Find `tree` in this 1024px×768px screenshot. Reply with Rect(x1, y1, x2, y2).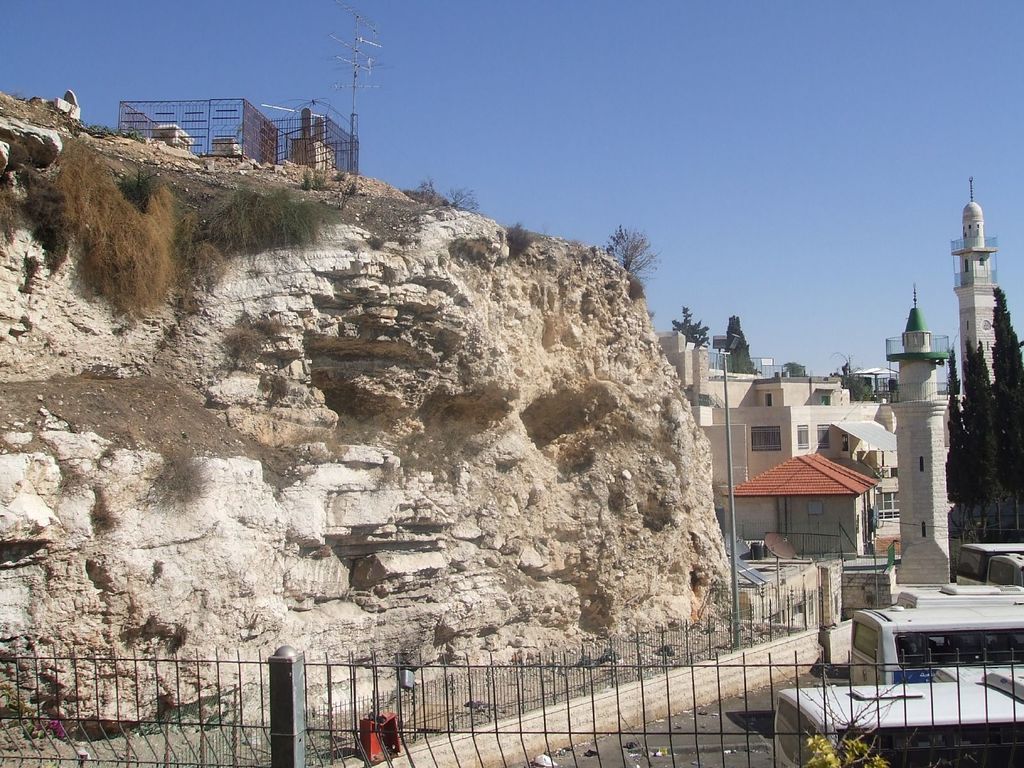
Rect(669, 303, 708, 346).
